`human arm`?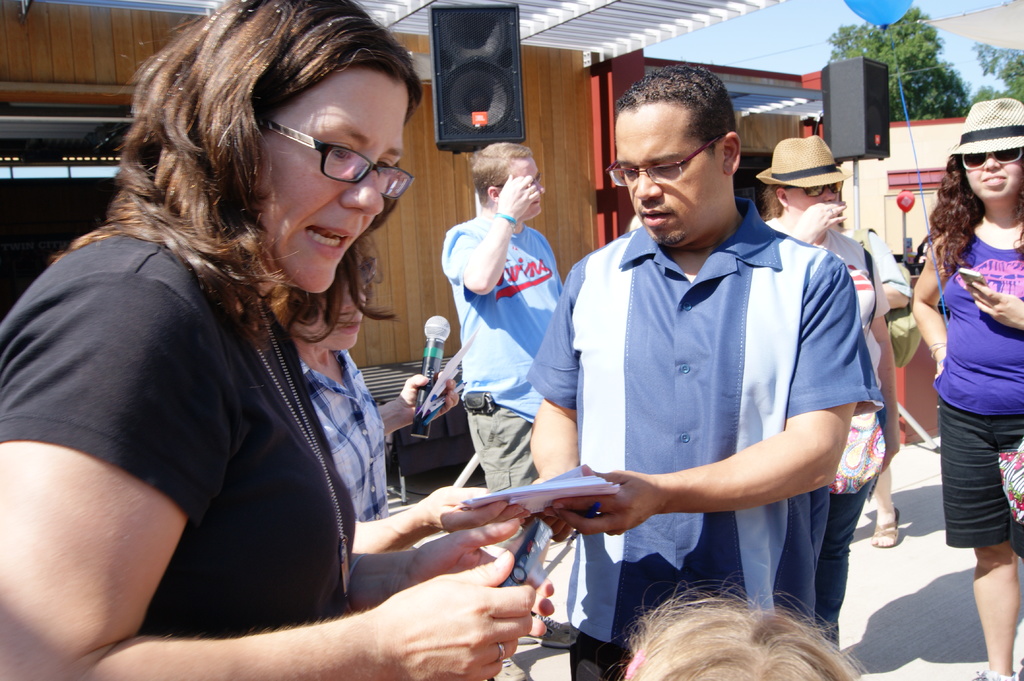
962 278 1023 332
